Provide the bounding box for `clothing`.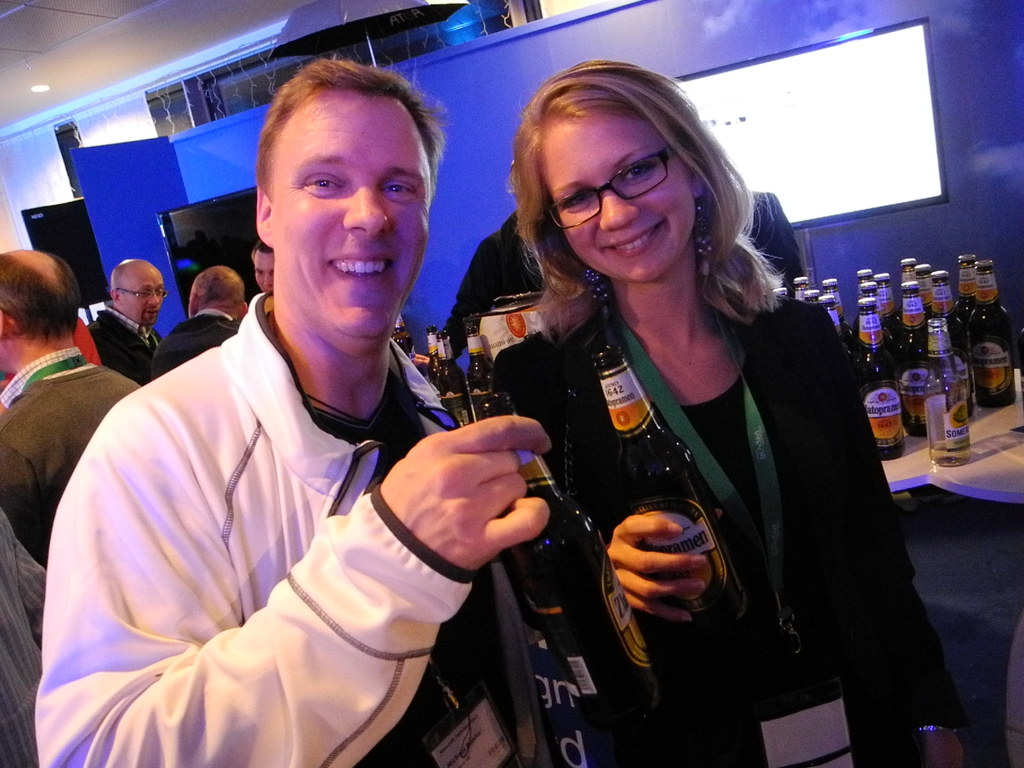
[x1=742, y1=192, x2=806, y2=303].
